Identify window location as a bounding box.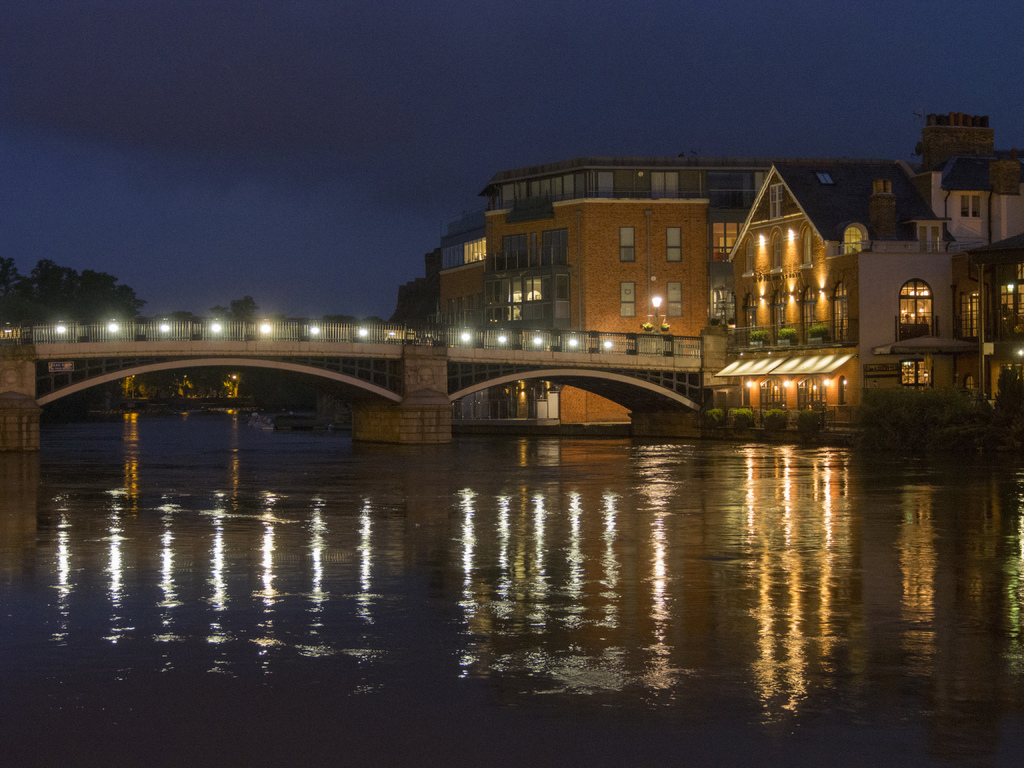
[x1=544, y1=225, x2=569, y2=268].
